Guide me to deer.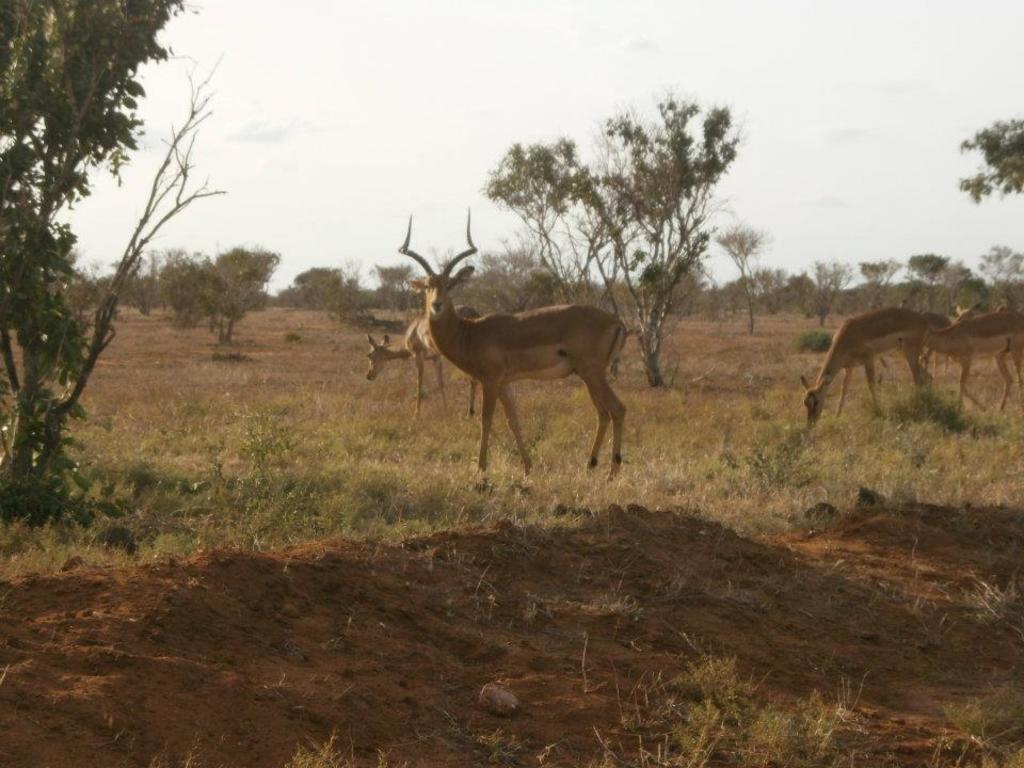
Guidance: box(398, 203, 626, 482).
